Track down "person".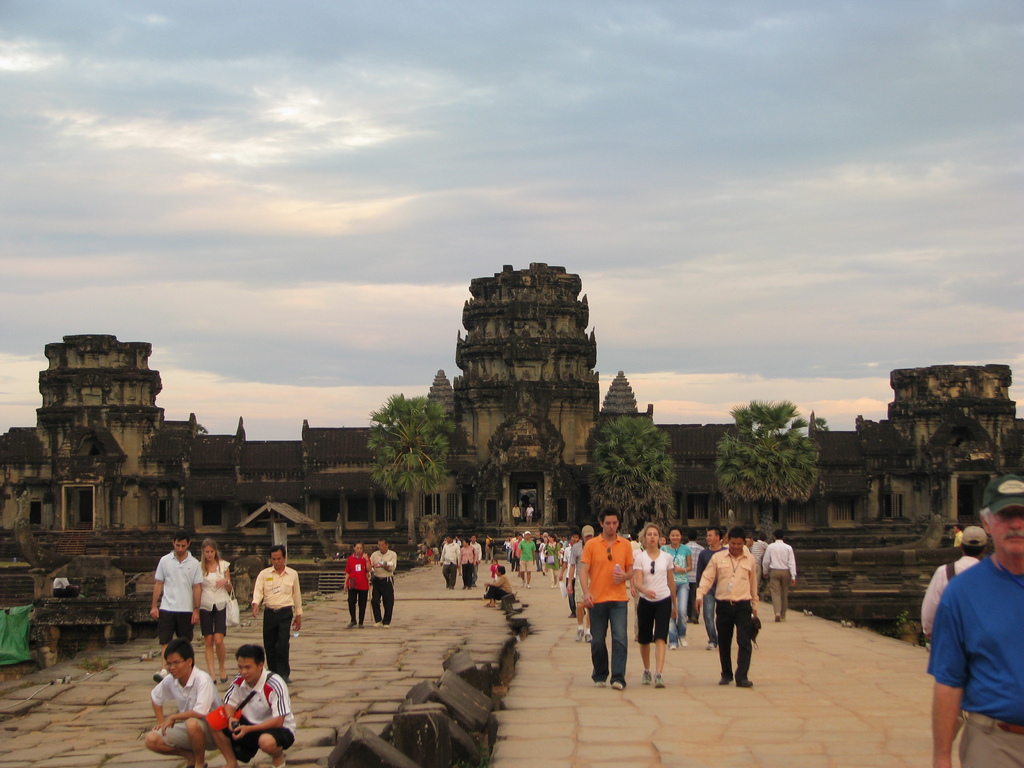
Tracked to [699, 527, 724, 631].
